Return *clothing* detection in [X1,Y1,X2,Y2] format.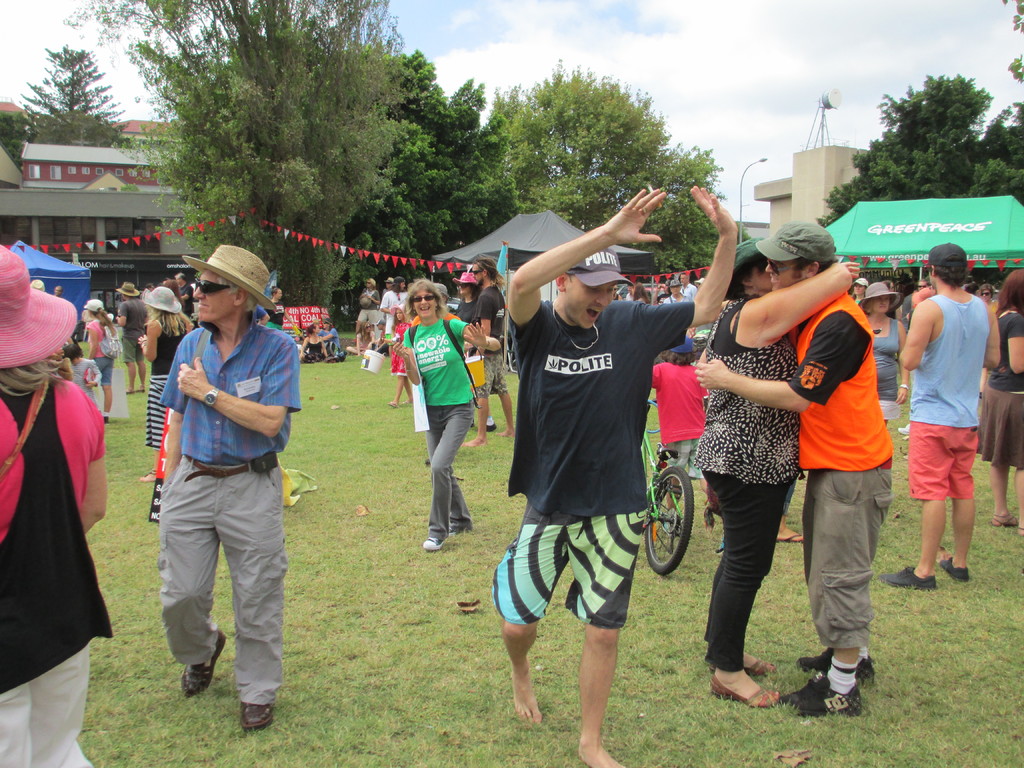
[656,293,669,305].
